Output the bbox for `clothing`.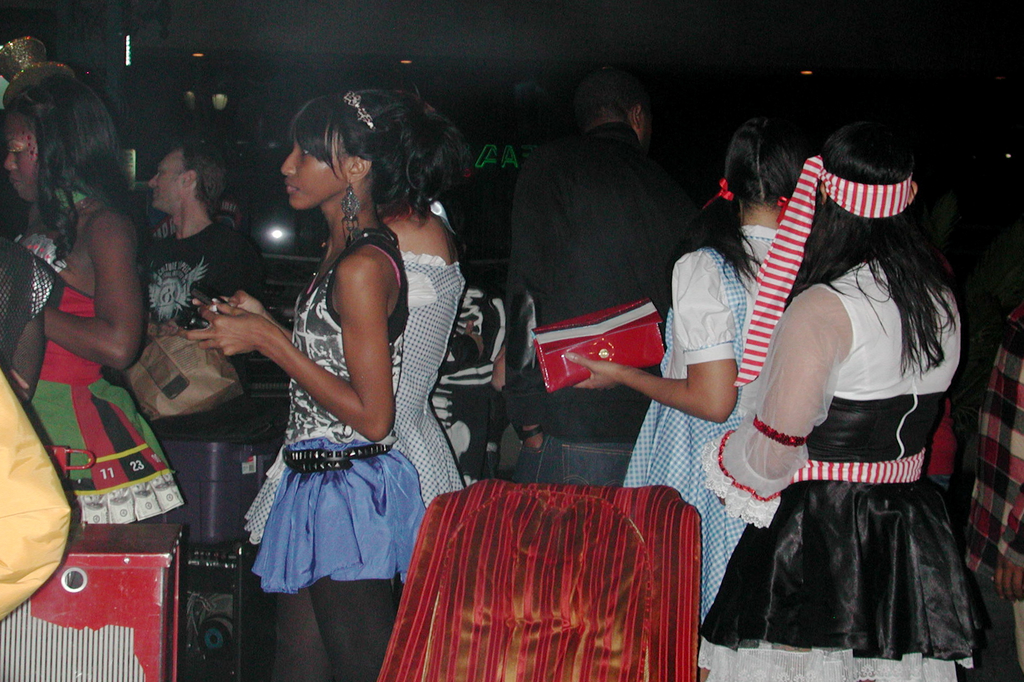
select_region(234, 225, 419, 591).
